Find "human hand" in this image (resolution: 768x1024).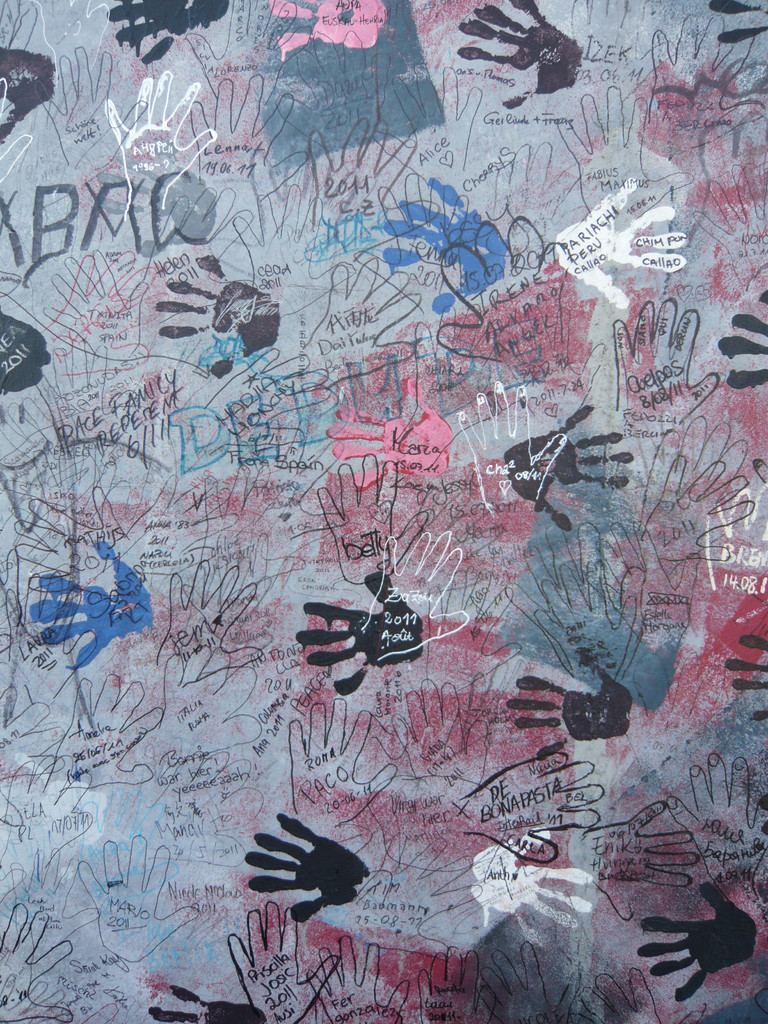
<region>486, 138, 591, 253</region>.
